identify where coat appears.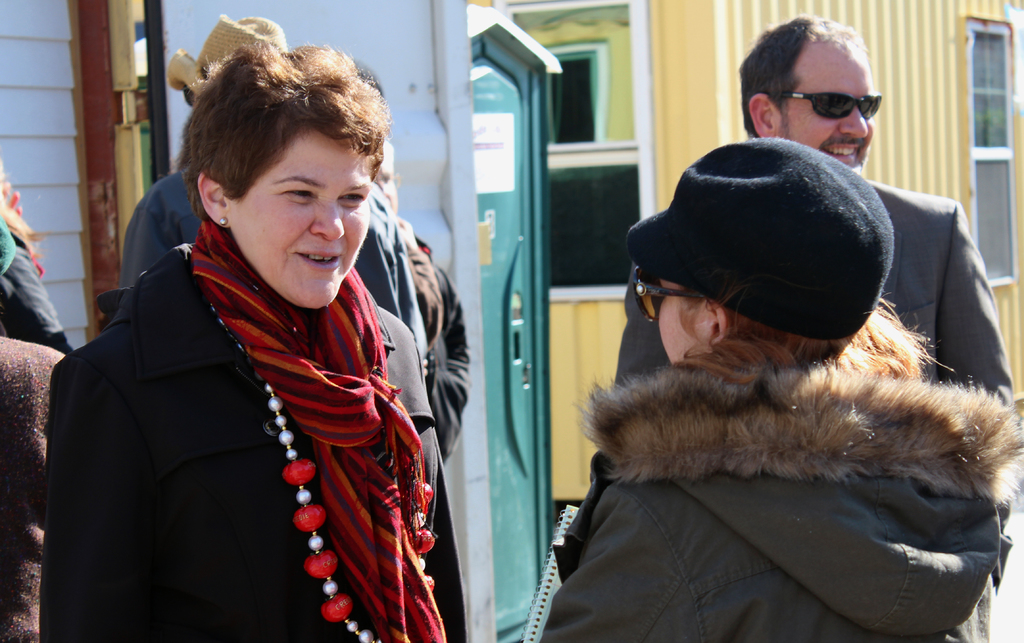
Appears at 616, 169, 1023, 448.
